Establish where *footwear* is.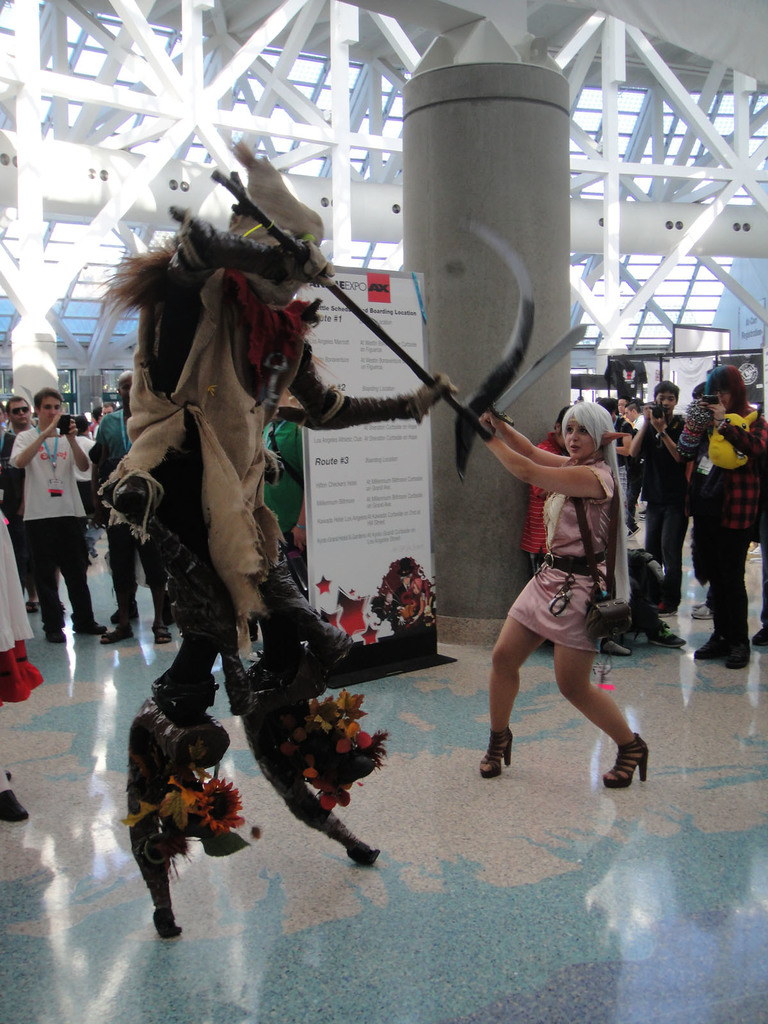
Established at bbox=(693, 632, 721, 659).
